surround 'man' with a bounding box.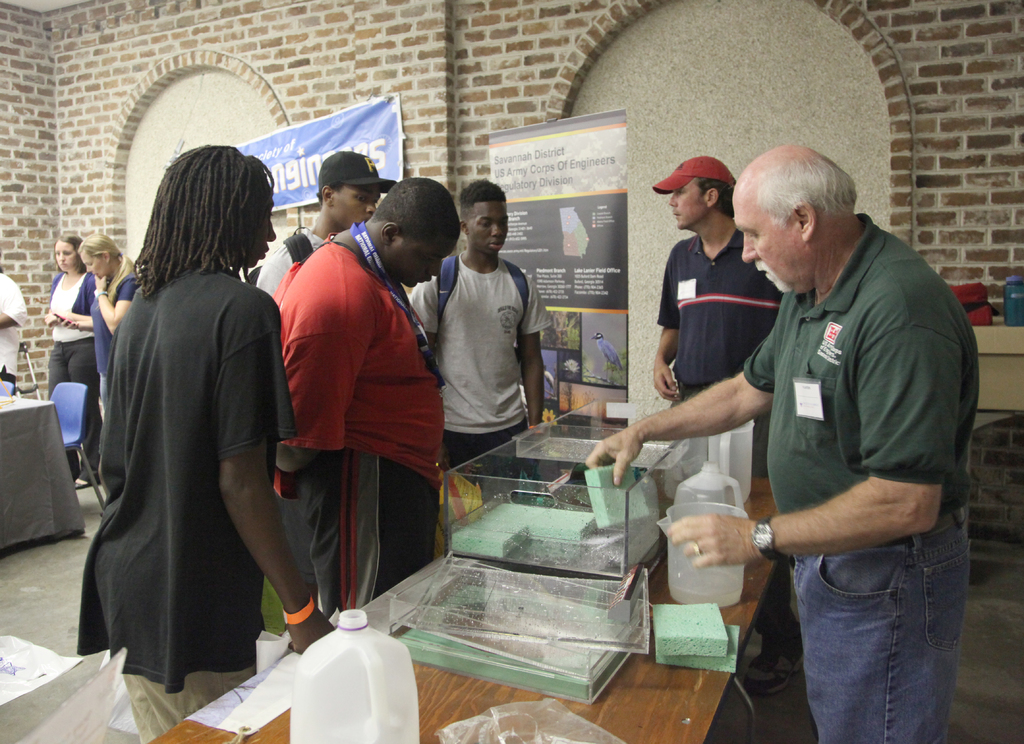
pyautogui.locateOnScreen(253, 150, 401, 302).
